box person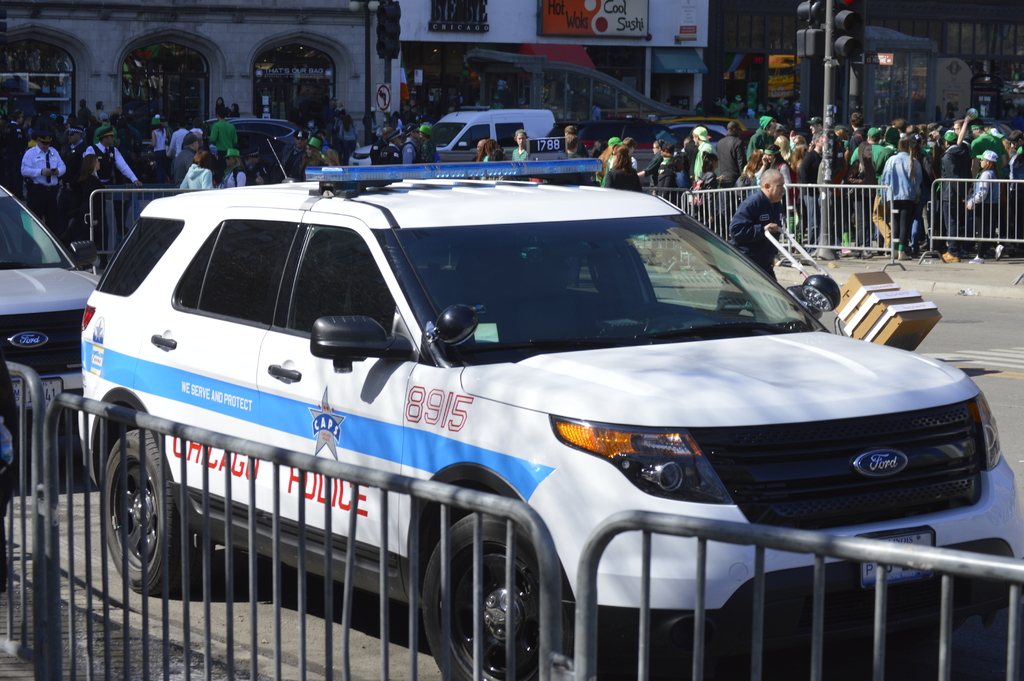
(left=326, top=106, right=348, bottom=138)
